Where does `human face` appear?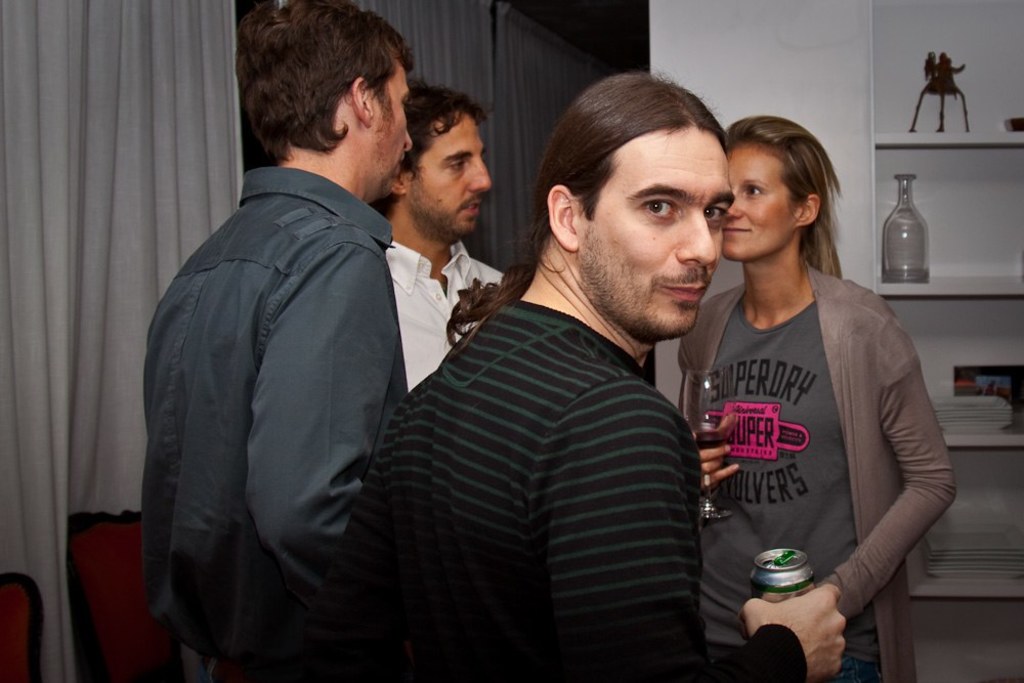
Appears at box=[717, 143, 795, 252].
